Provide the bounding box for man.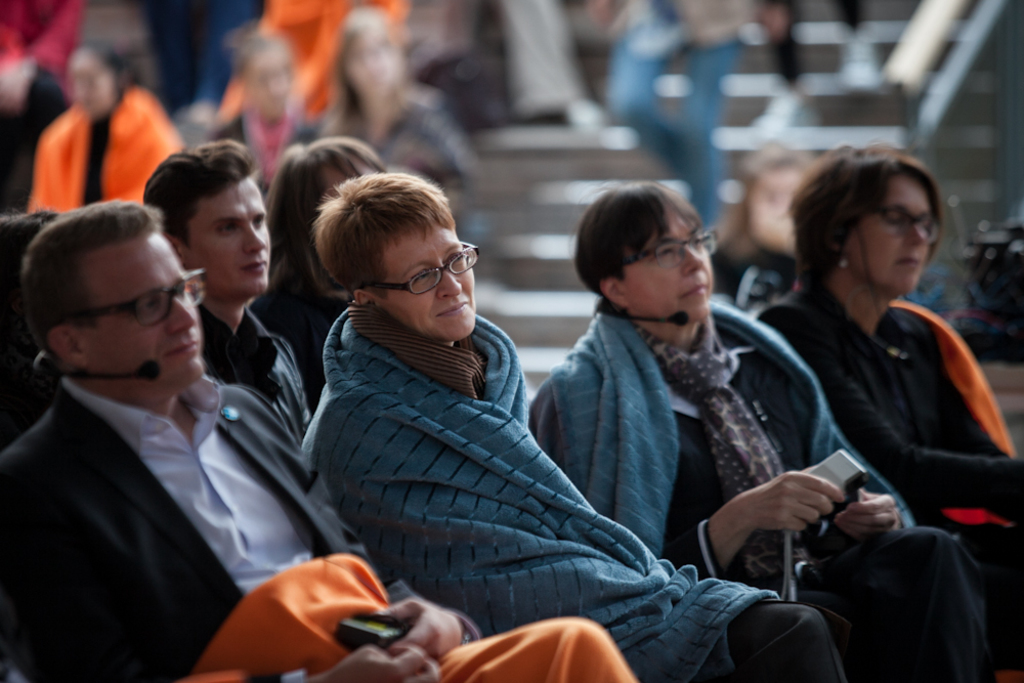
[142,136,314,438].
